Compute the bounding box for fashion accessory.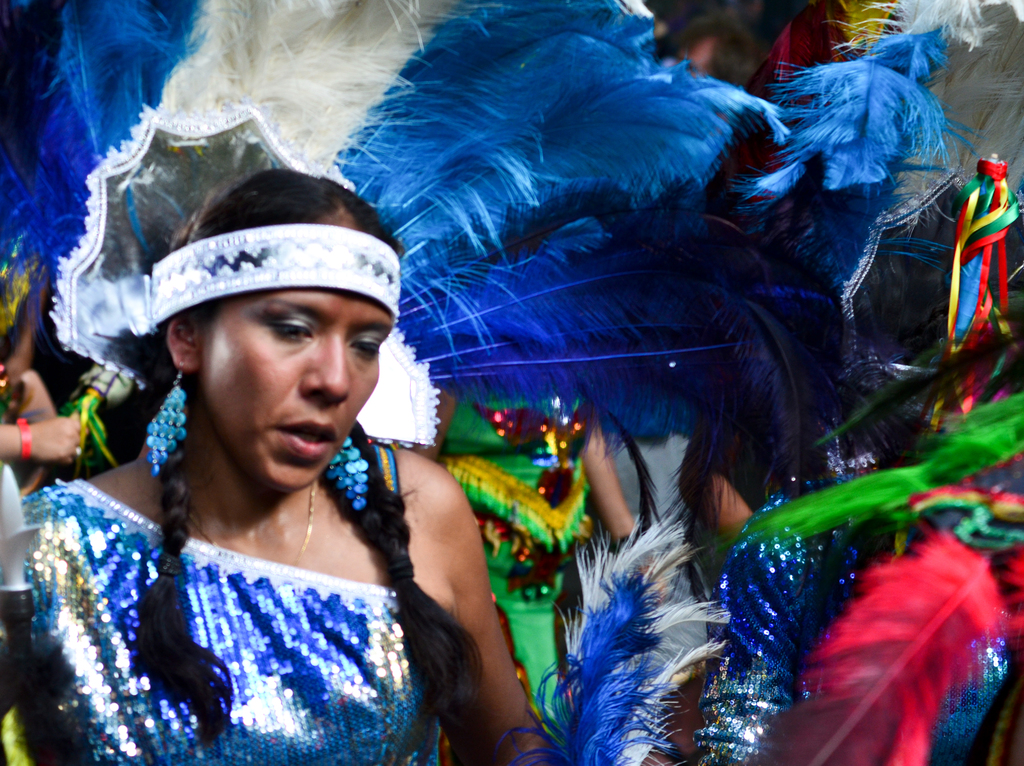
detection(0, 0, 839, 500).
